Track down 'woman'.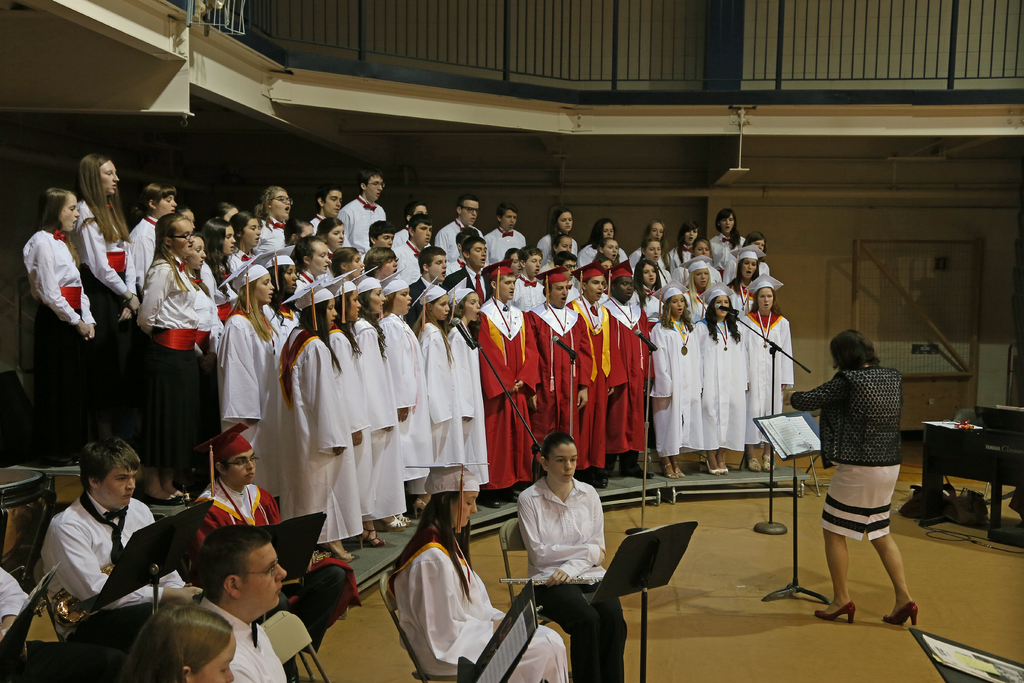
Tracked to <region>709, 208, 749, 259</region>.
